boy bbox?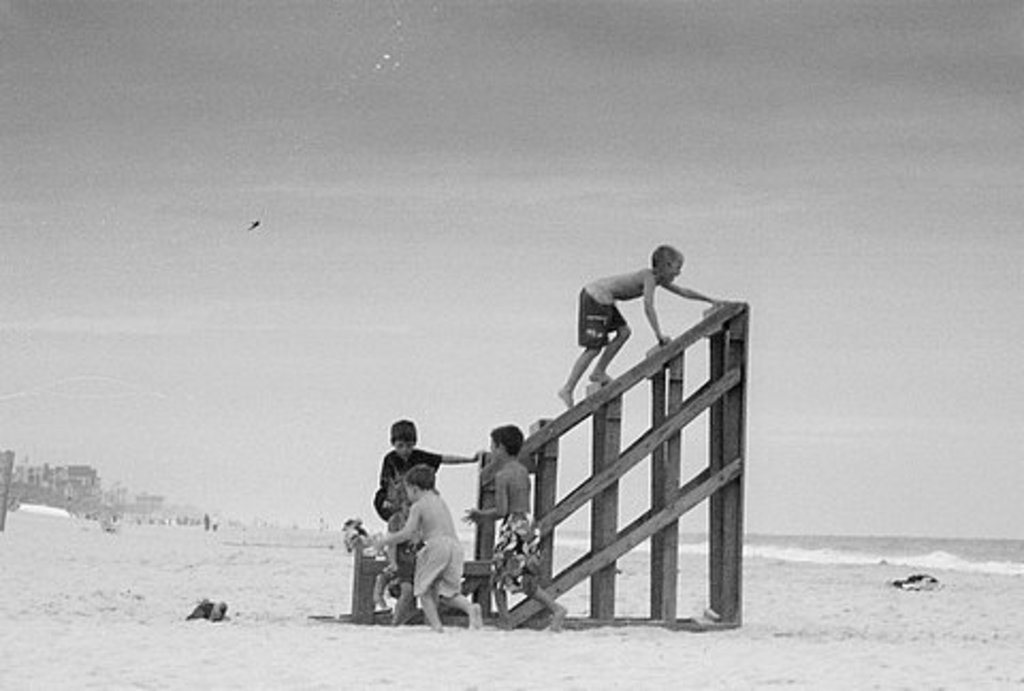
[left=557, top=241, right=721, bottom=414]
